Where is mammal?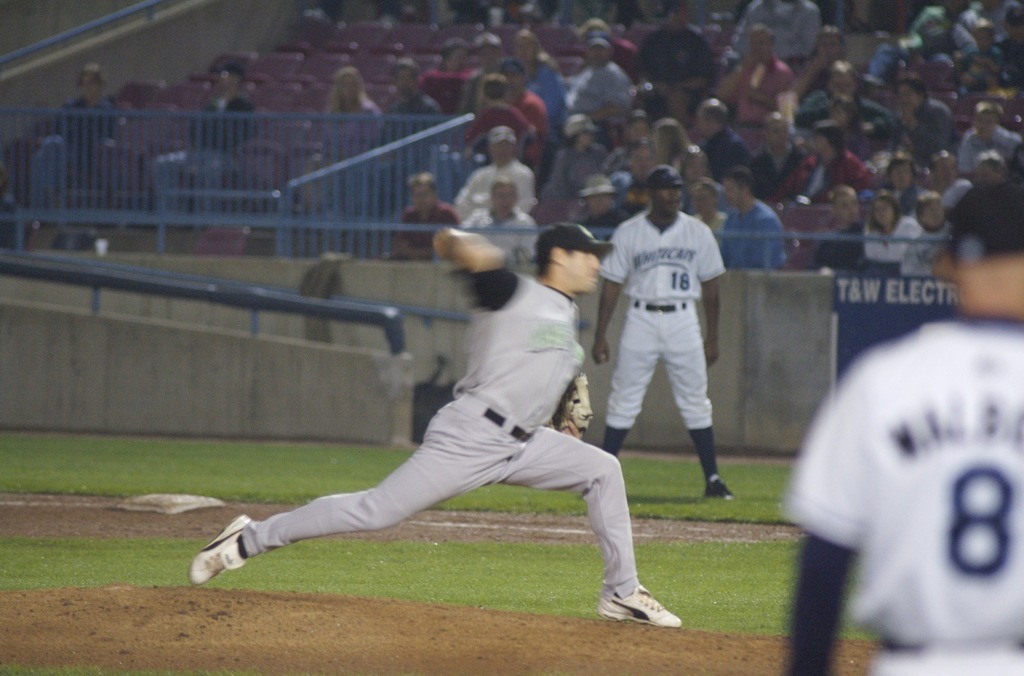
(x1=828, y1=97, x2=870, y2=161).
